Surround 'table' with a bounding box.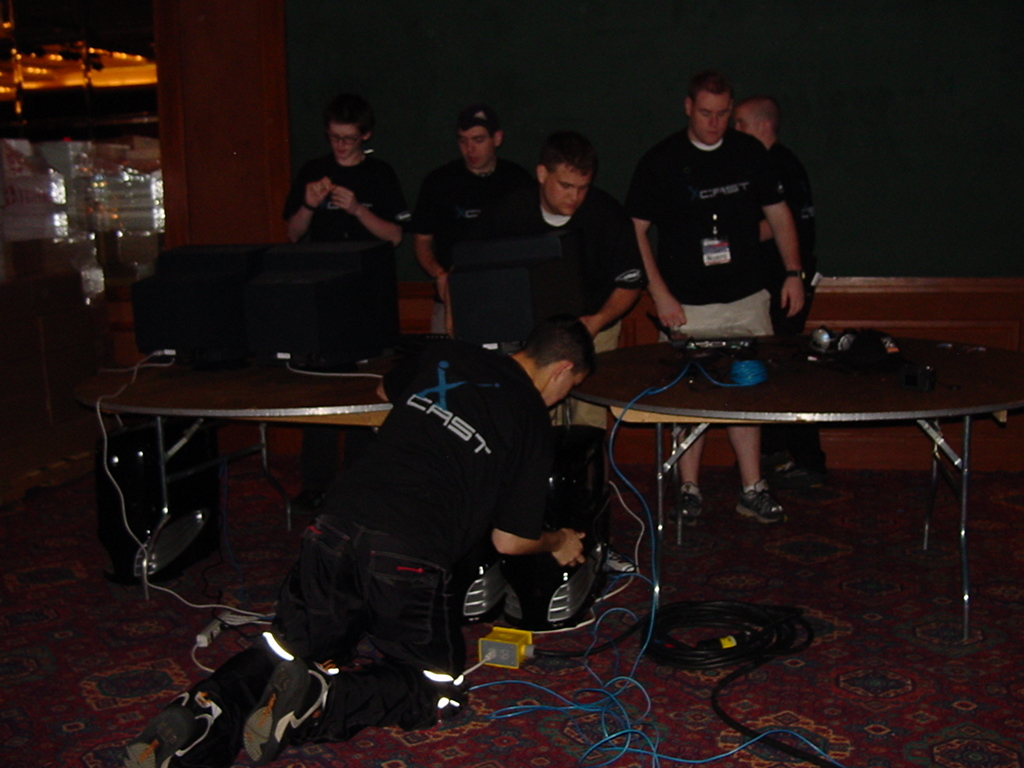
l=86, t=368, r=391, b=583.
